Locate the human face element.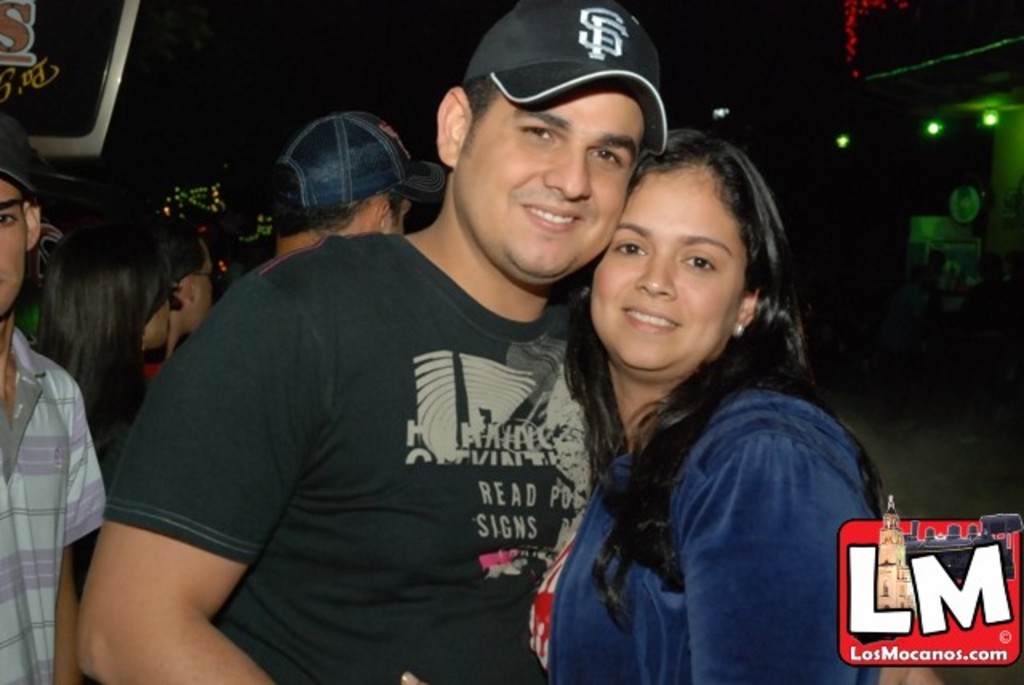
Element bbox: rect(0, 181, 27, 317).
